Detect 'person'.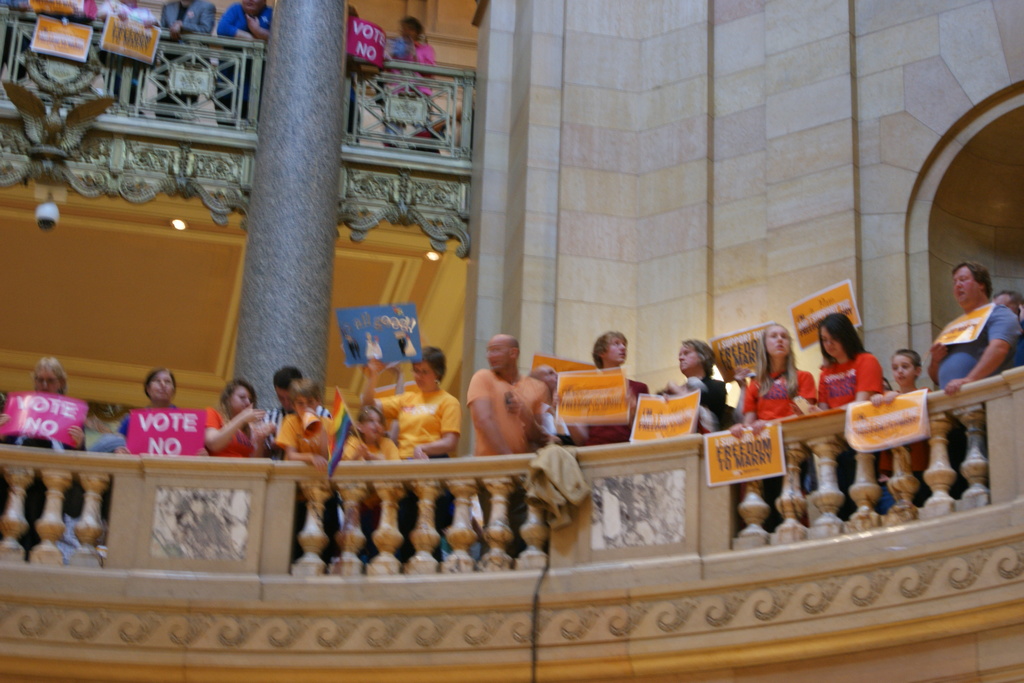
Detected at x1=216 y1=0 x2=274 y2=120.
